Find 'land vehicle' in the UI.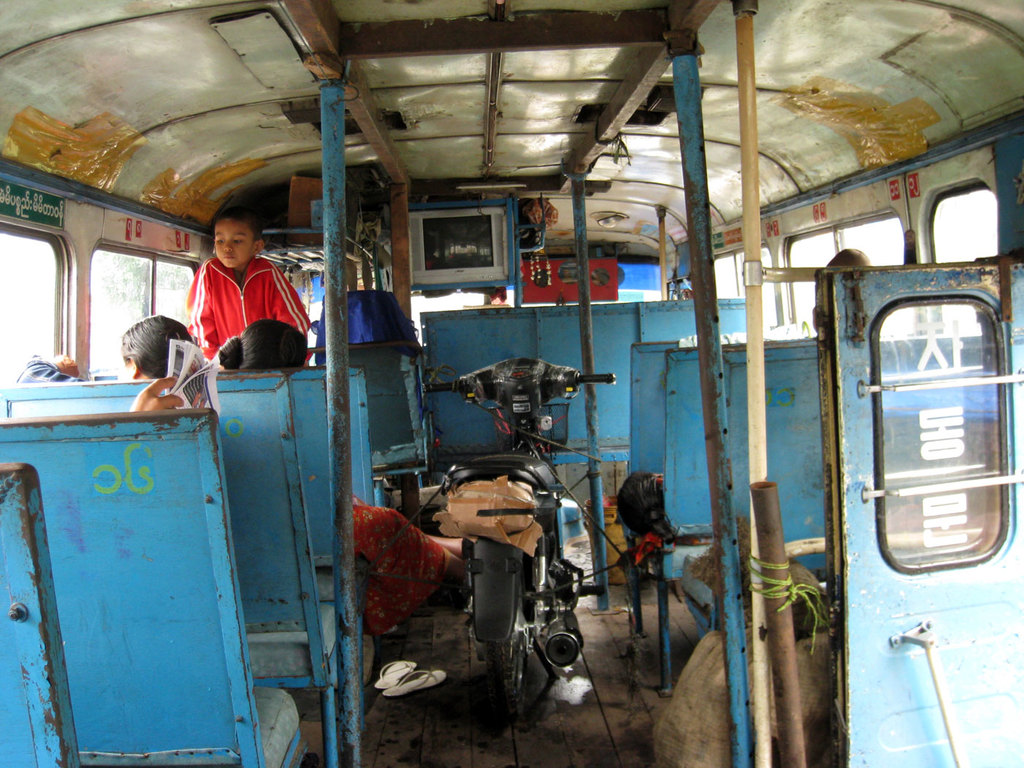
UI element at box=[425, 352, 616, 717].
